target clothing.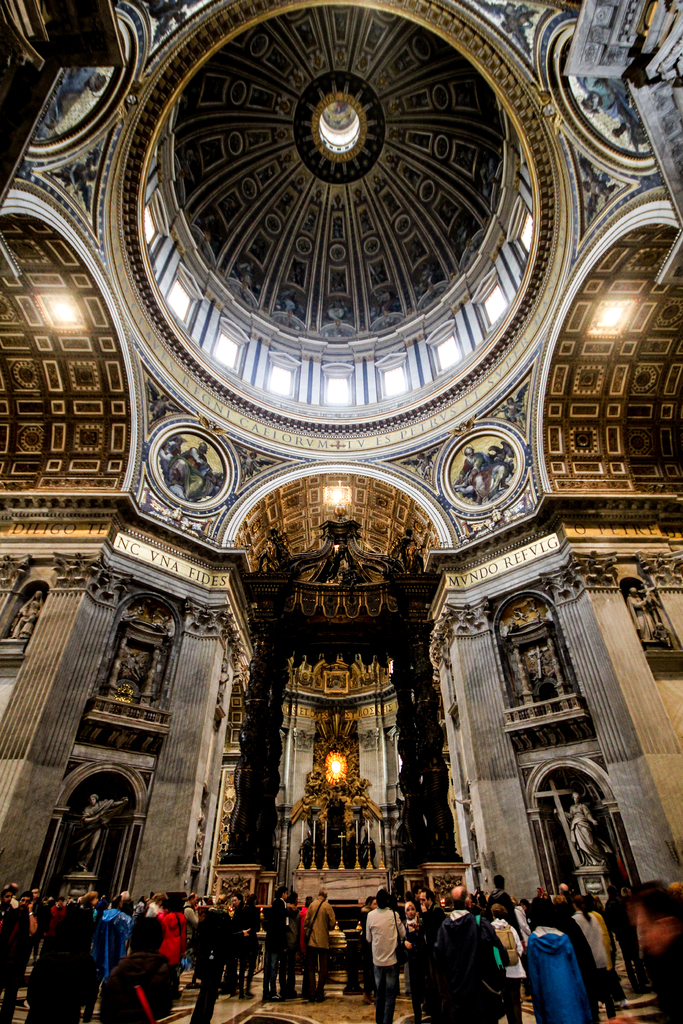
Target region: [left=71, top=798, right=126, bottom=870].
